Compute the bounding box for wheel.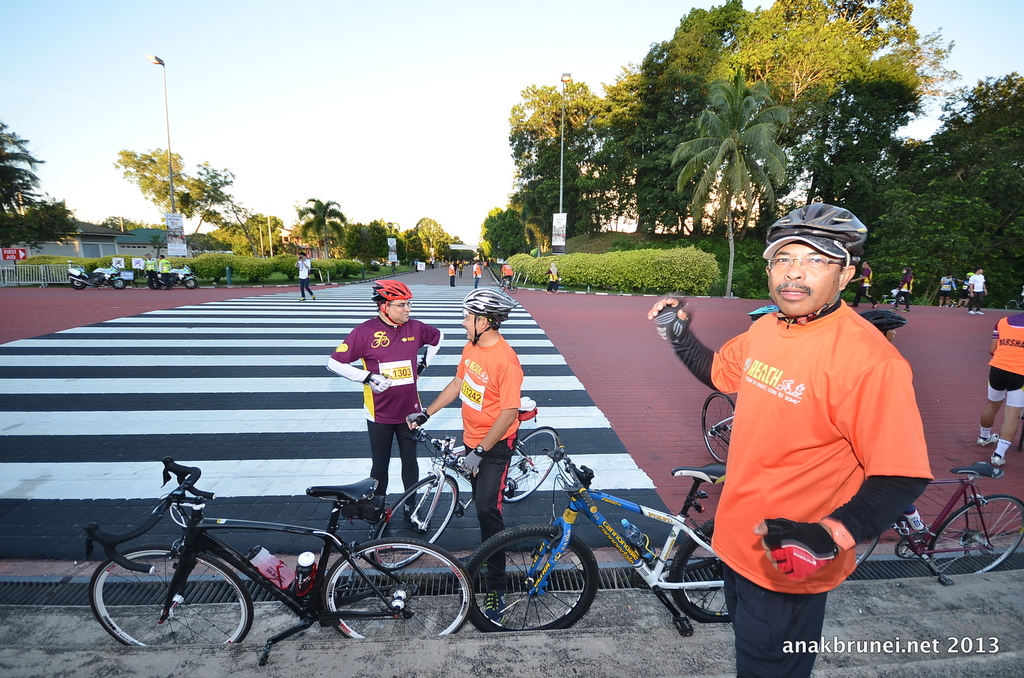
locate(74, 276, 86, 289).
